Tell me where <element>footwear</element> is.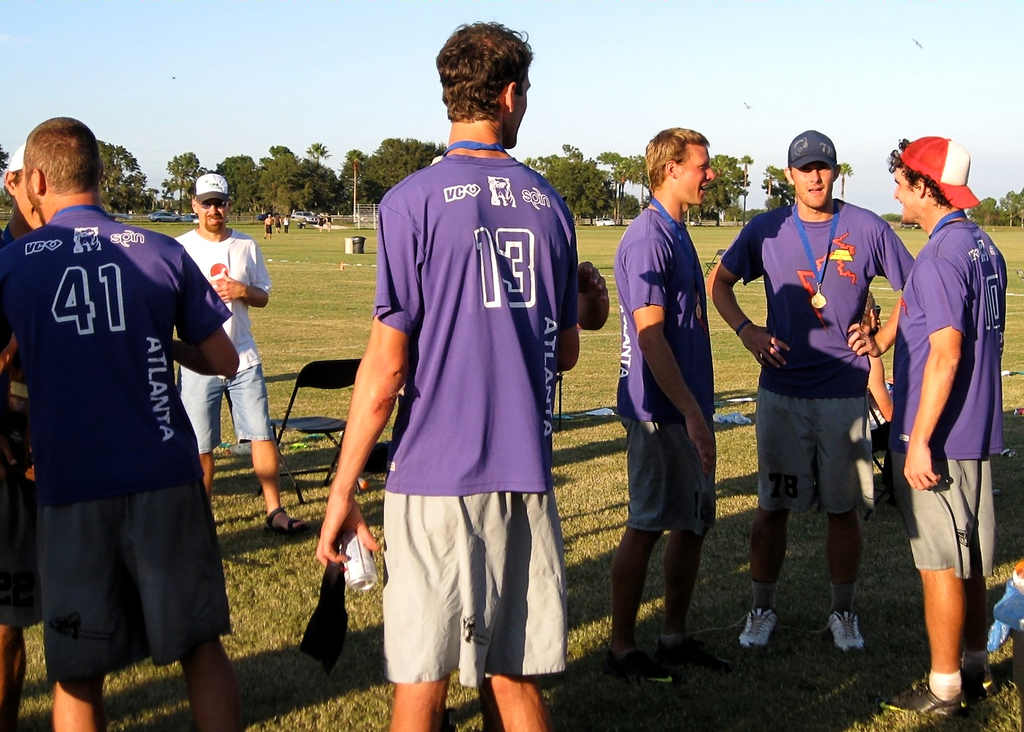
<element>footwear</element> is at <box>820,606,873,655</box>.
